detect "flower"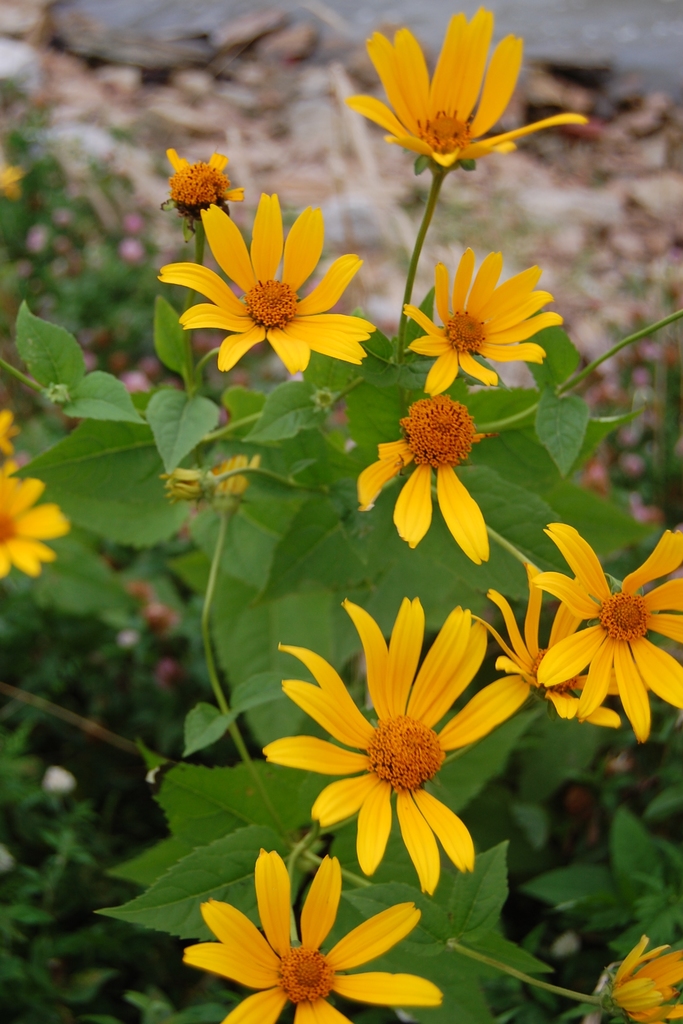
bbox(347, 6, 585, 180)
